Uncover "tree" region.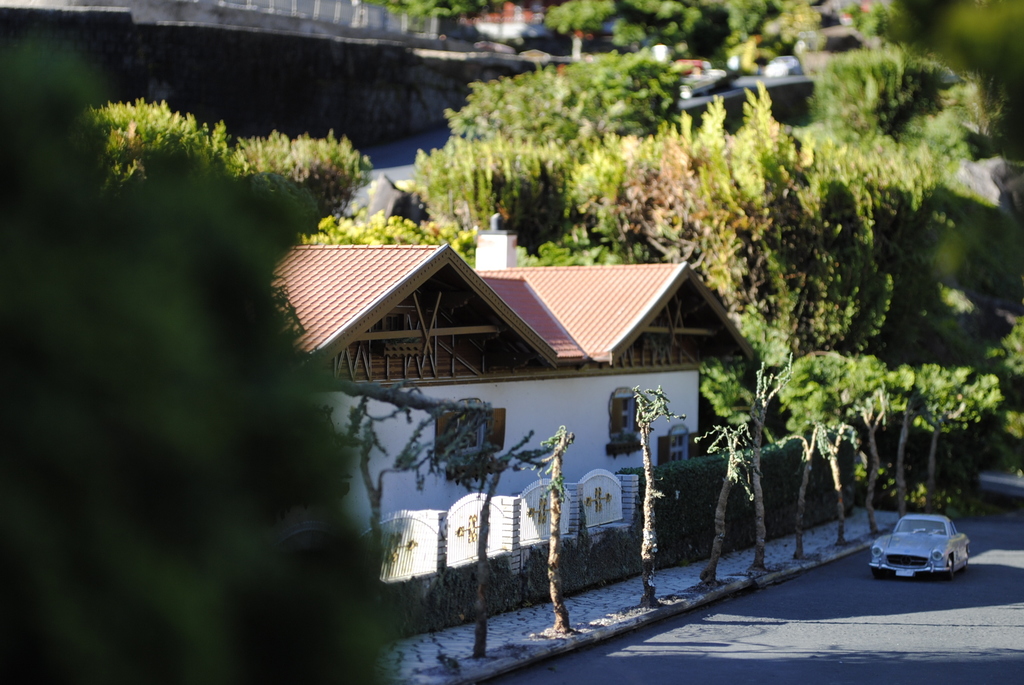
Uncovered: l=855, t=381, r=896, b=538.
